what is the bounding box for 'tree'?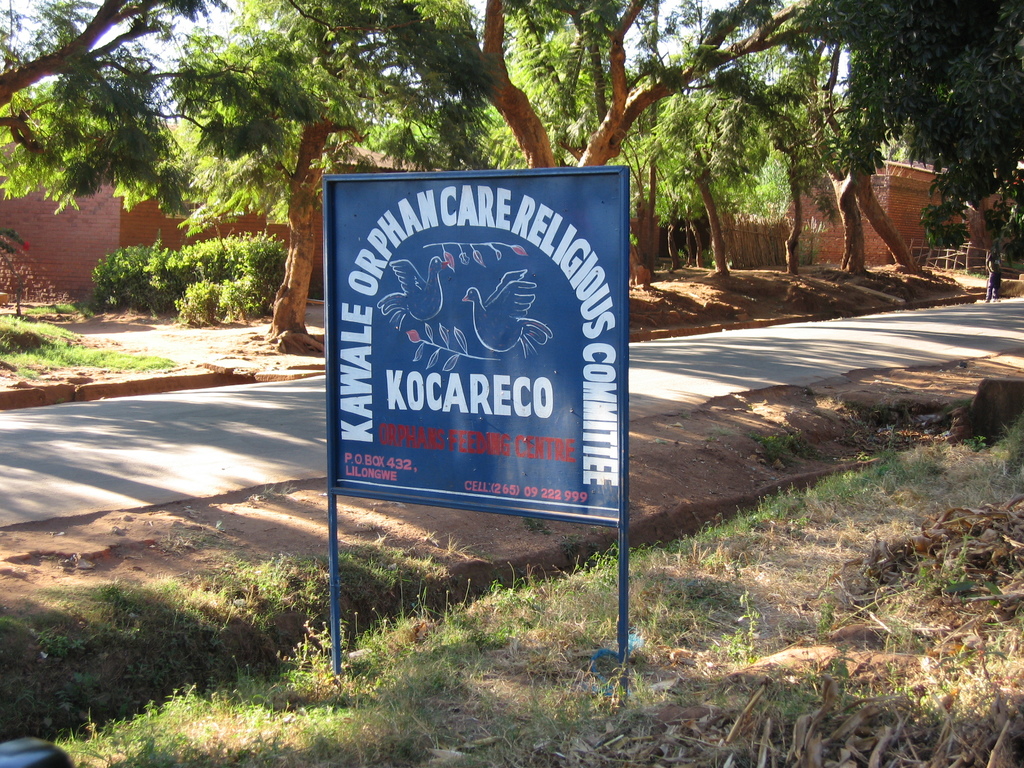
rect(0, 0, 232, 209).
